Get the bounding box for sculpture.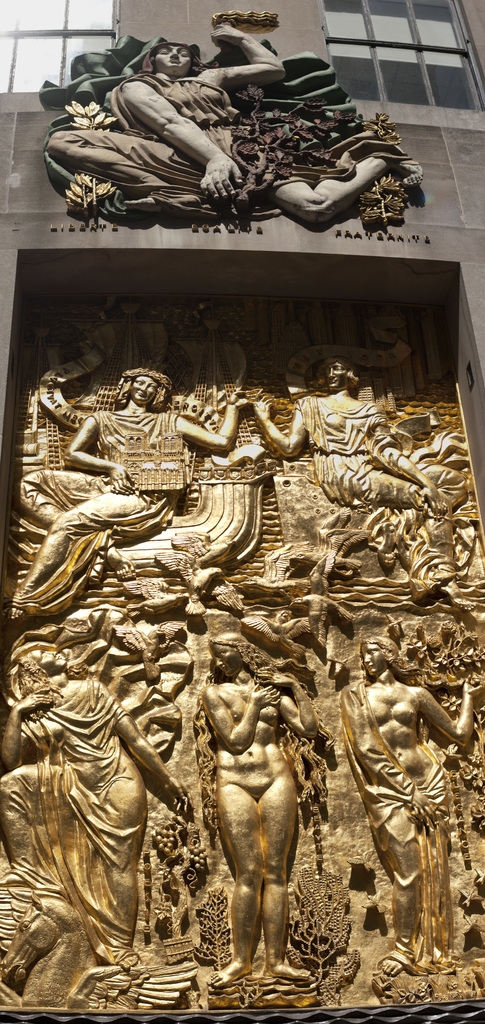
<region>1, 635, 190, 1006</region>.
